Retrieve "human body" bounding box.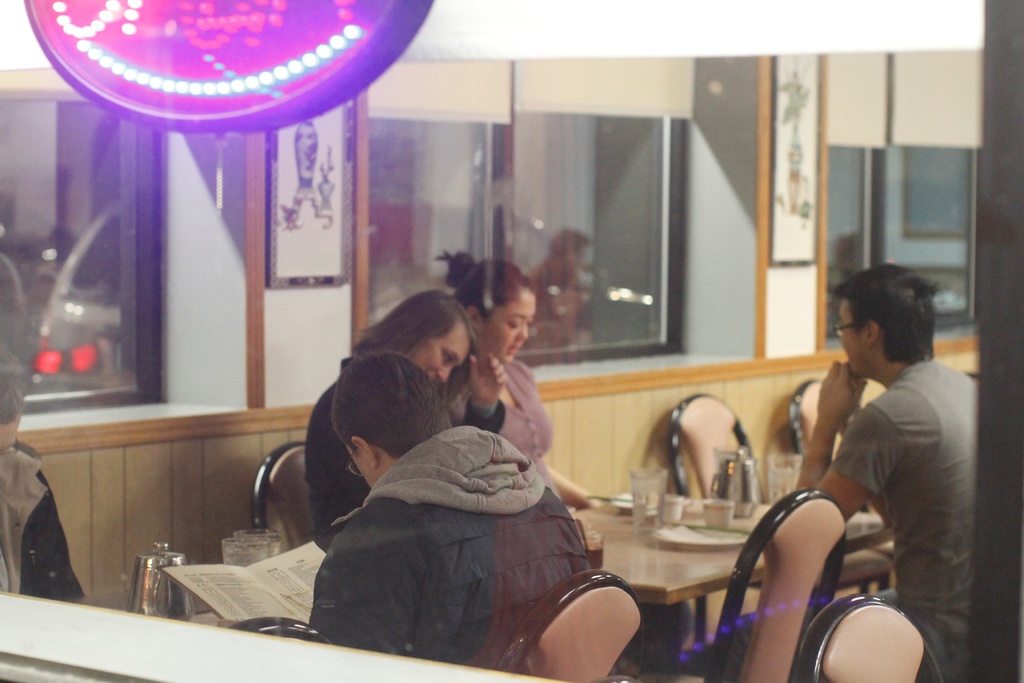
Bounding box: detection(298, 362, 371, 546).
